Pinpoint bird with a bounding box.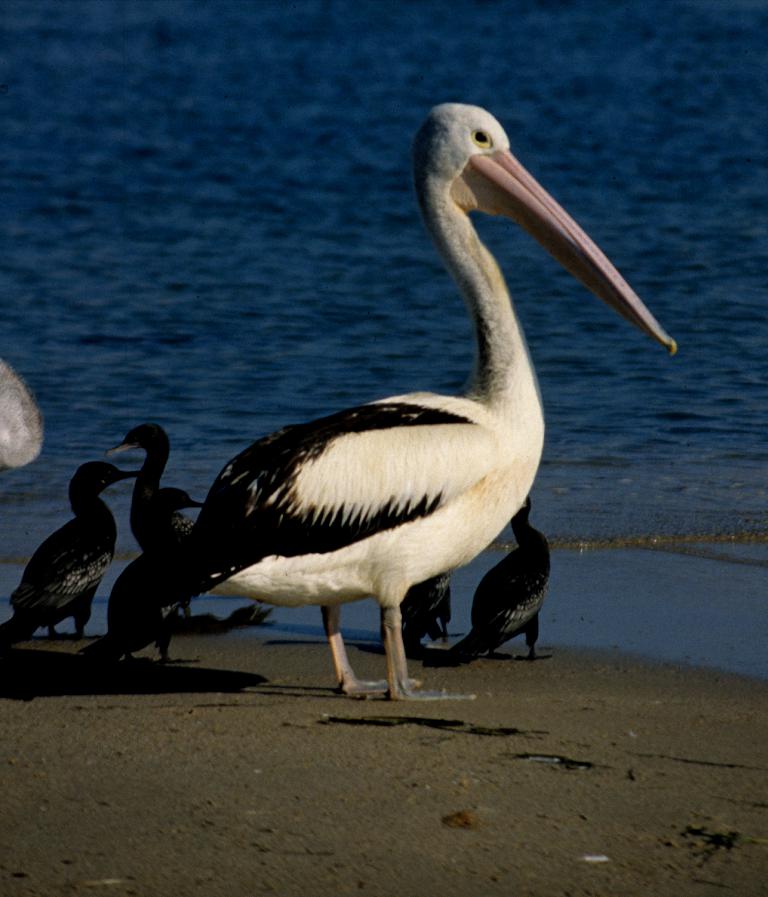
select_region(404, 493, 560, 669).
